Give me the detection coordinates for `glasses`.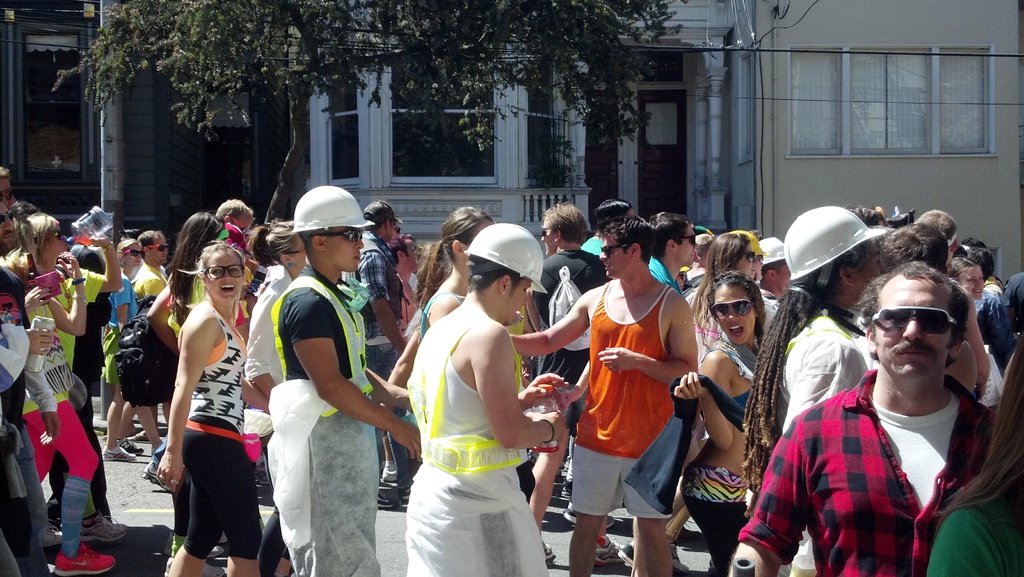
bbox=(142, 241, 172, 254).
